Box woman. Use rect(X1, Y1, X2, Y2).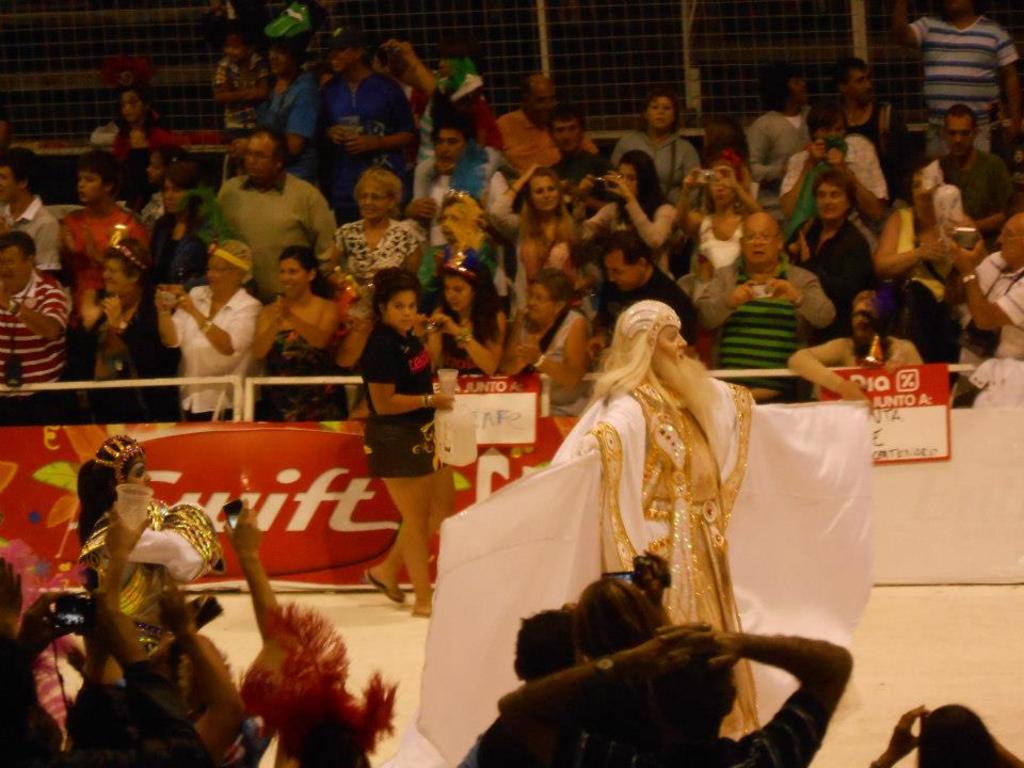
rect(318, 171, 423, 320).
